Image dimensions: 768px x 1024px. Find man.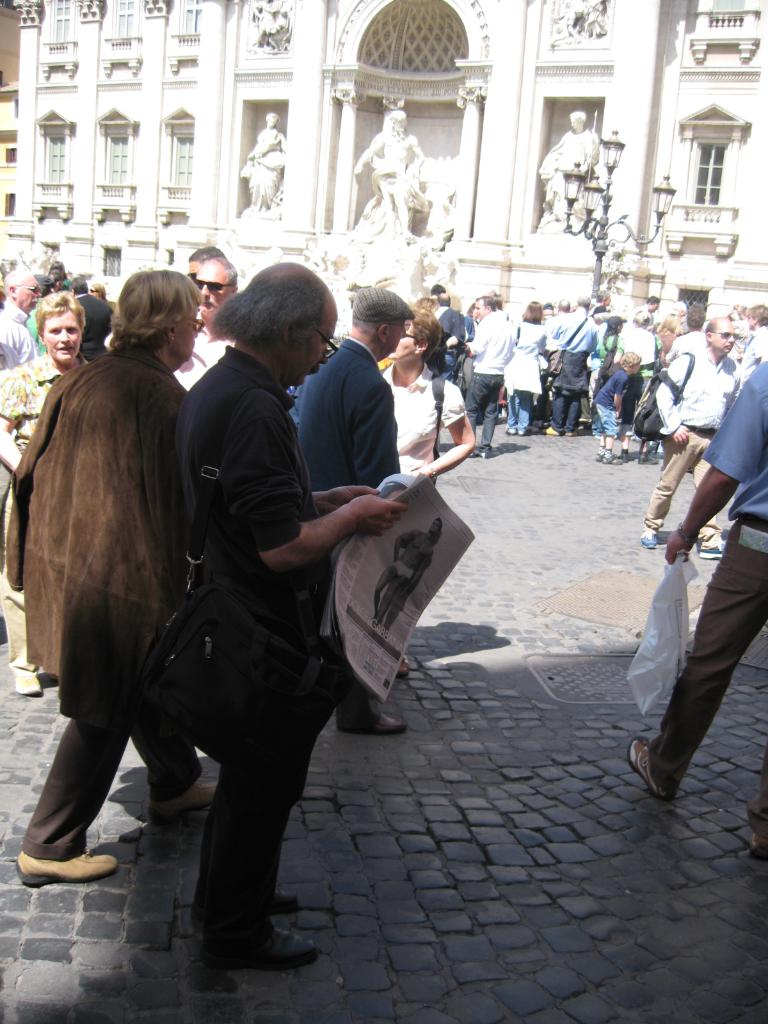
rect(535, 298, 572, 419).
